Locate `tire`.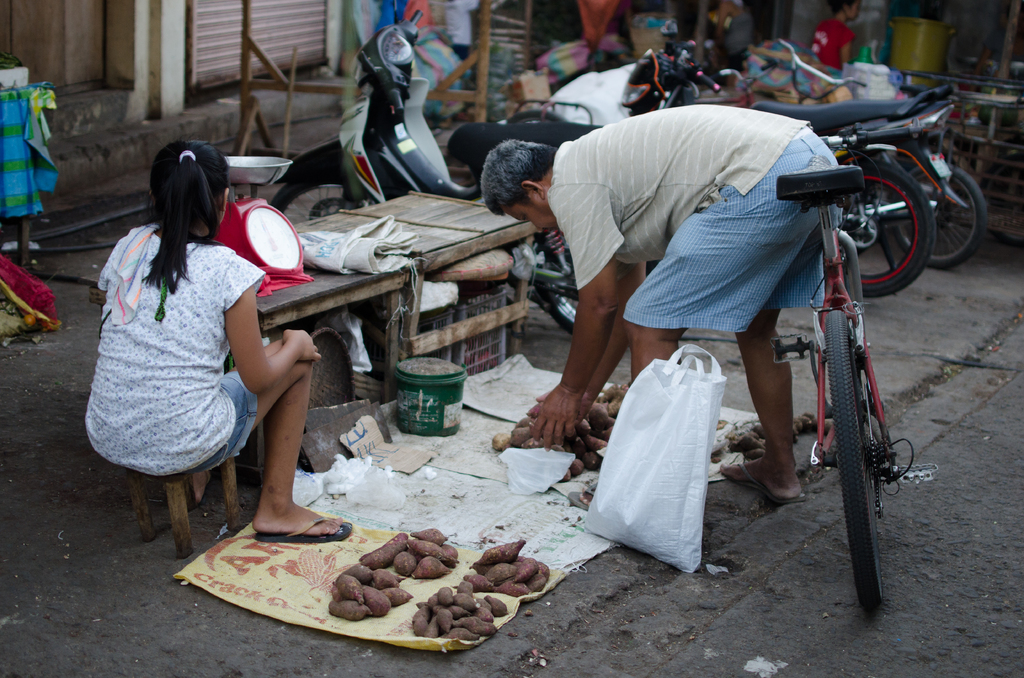
Bounding box: [left=829, top=309, right=894, bottom=615].
